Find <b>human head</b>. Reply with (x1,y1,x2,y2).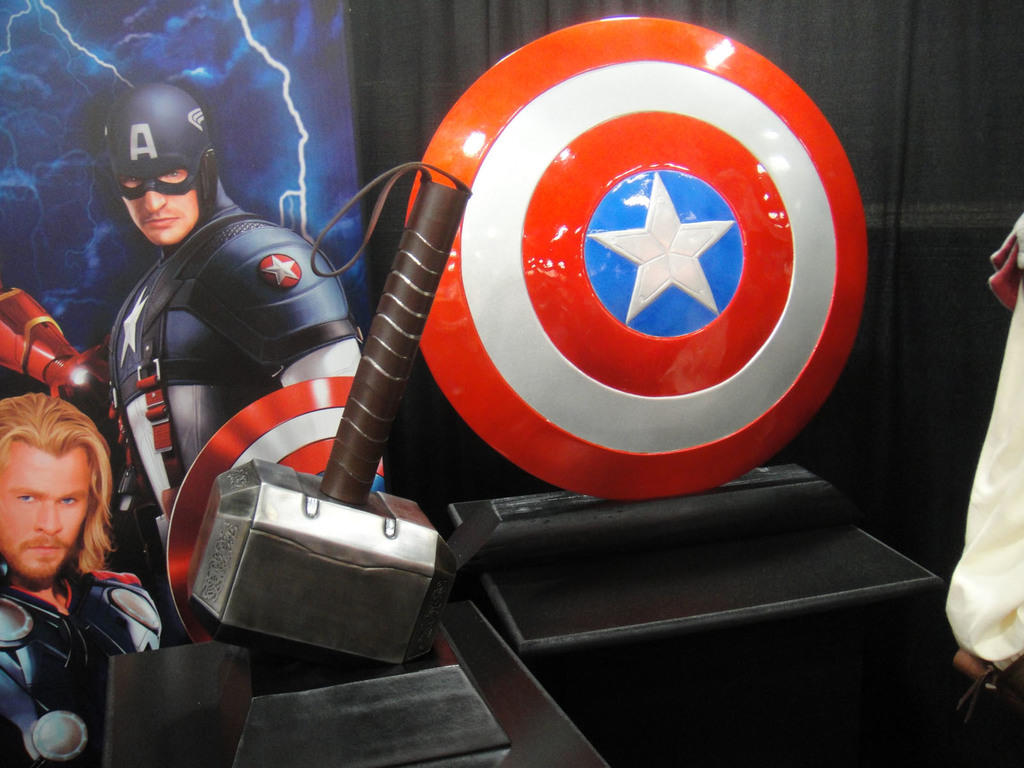
(10,413,106,579).
